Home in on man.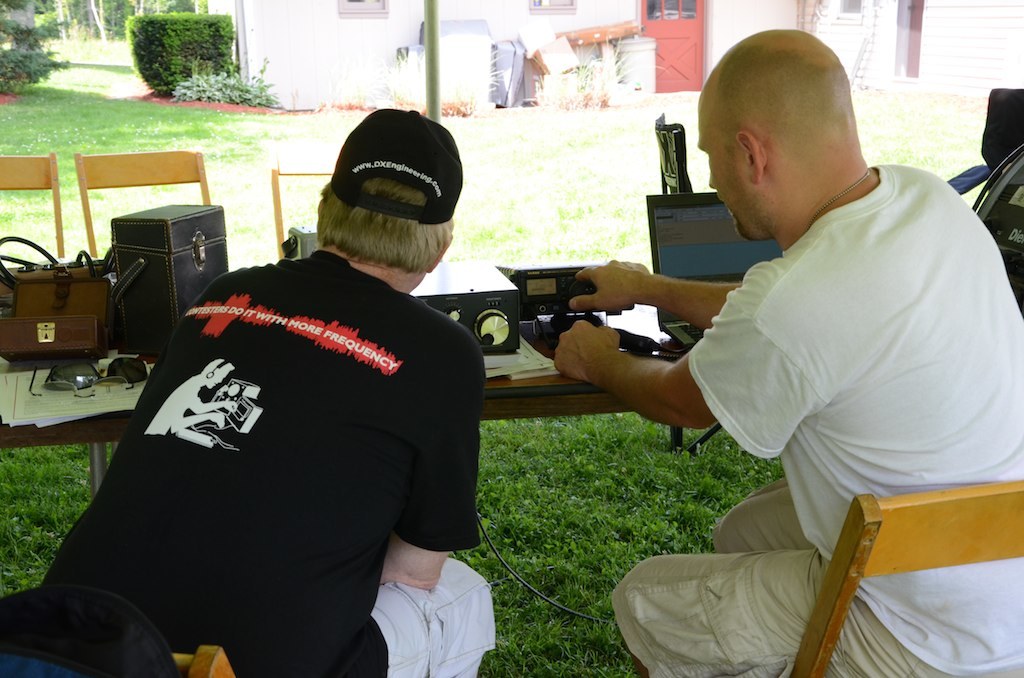
Homed in at 557, 46, 999, 652.
